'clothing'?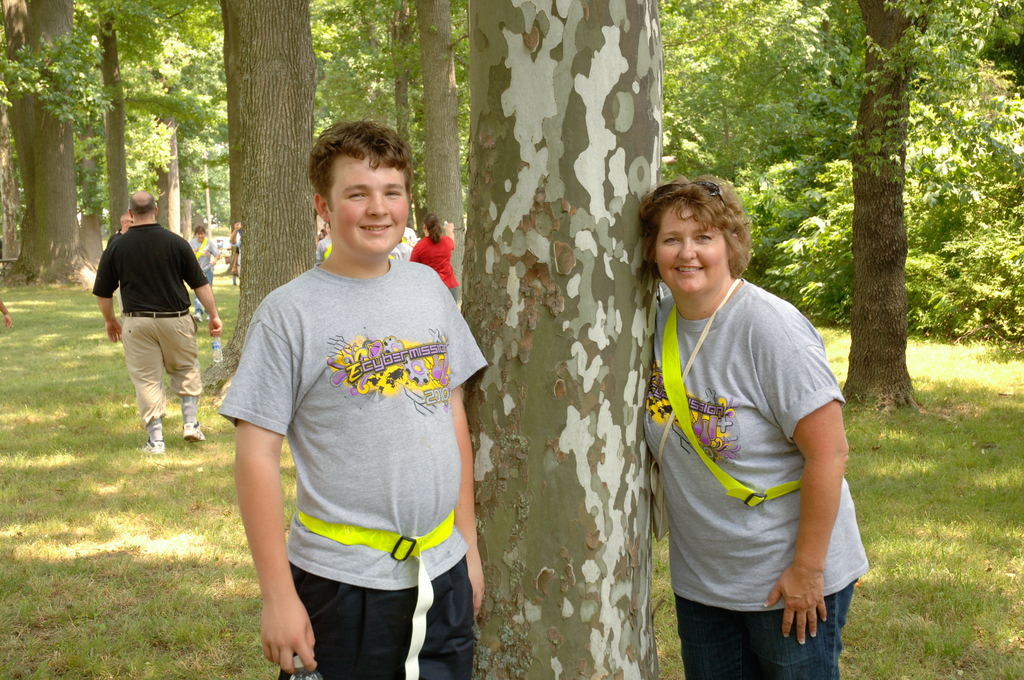
region(89, 219, 211, 429)
